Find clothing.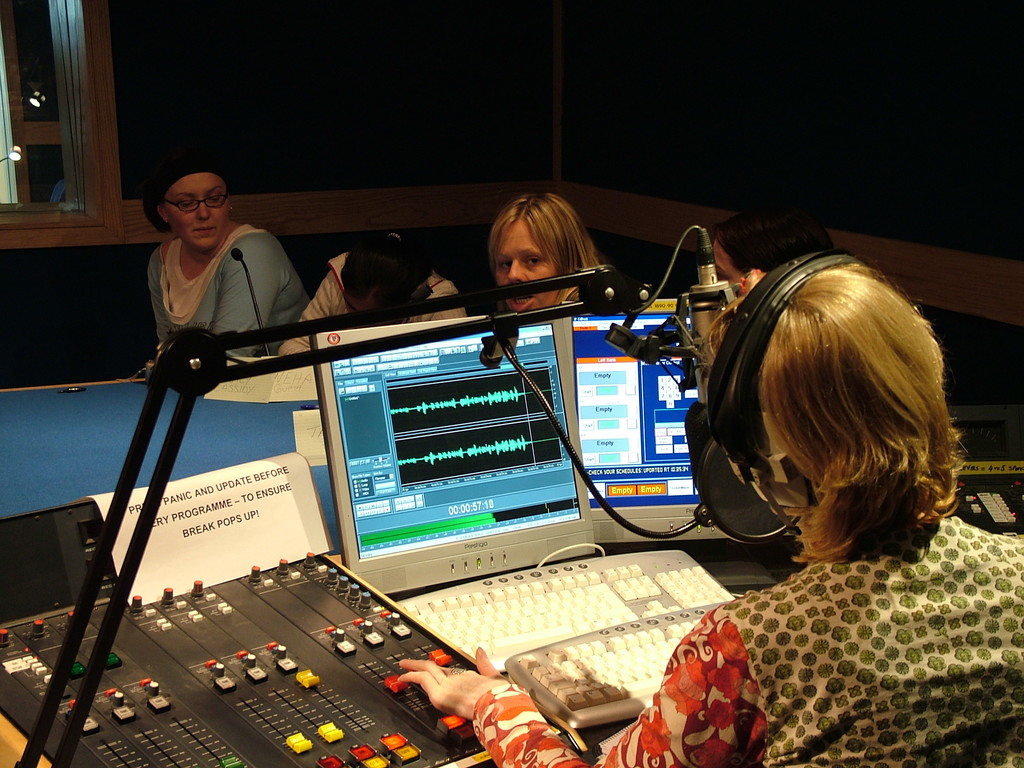
(276, 247, 470, 353).
